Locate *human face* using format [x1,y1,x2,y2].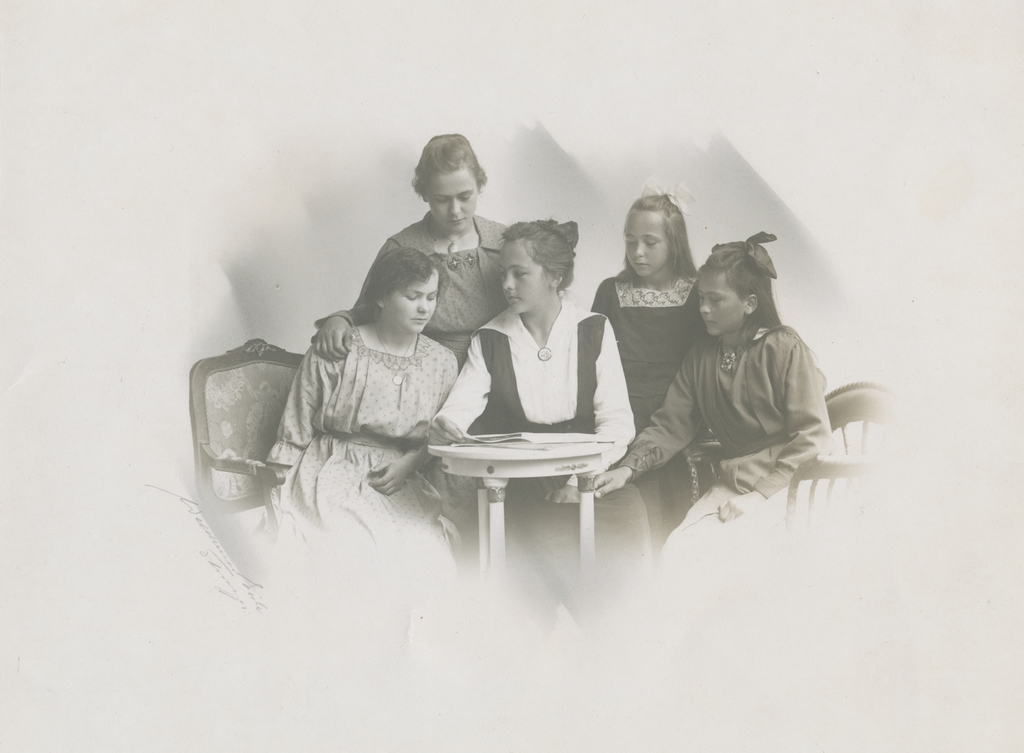
[503,237,552,306].
